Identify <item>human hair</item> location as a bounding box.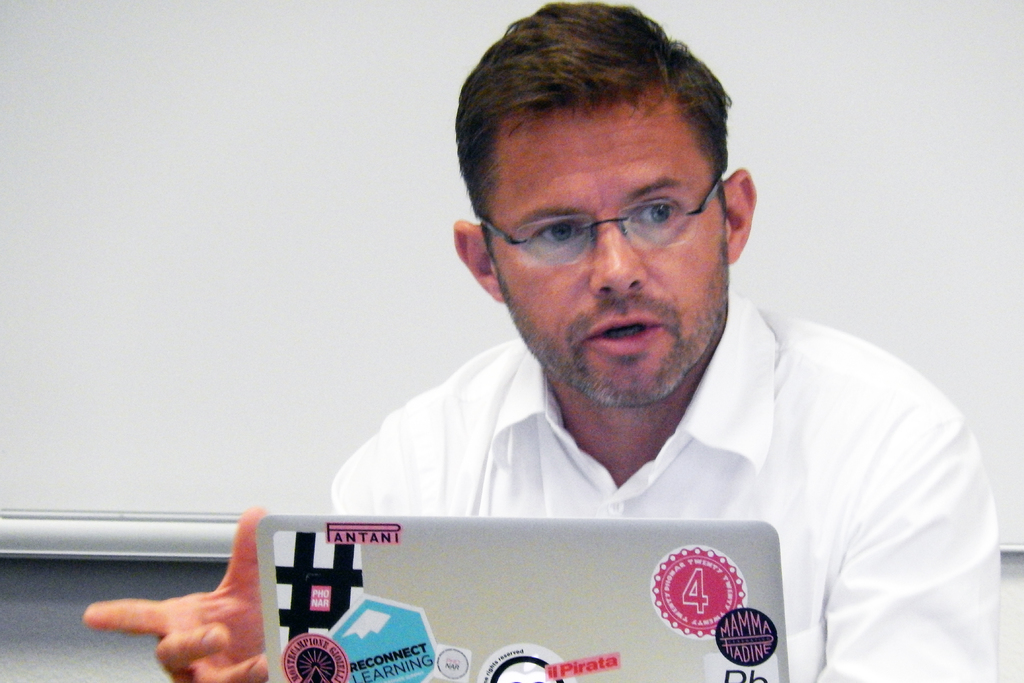
l=463, t=11, r=741, b=299.
